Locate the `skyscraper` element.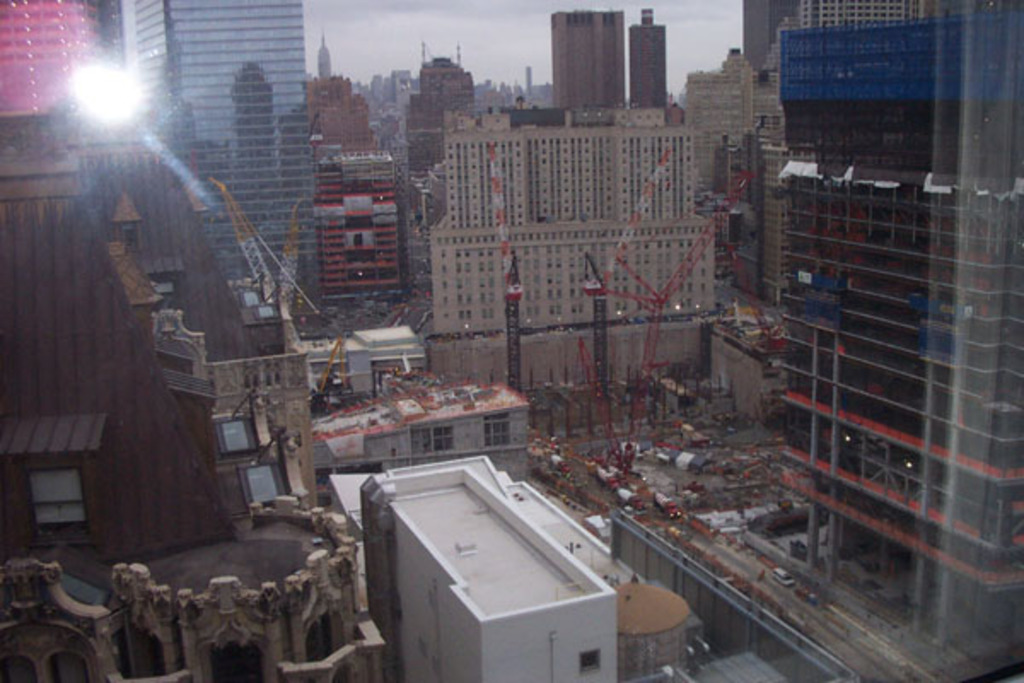
Element bbox: [404, 50, 481, 231].
